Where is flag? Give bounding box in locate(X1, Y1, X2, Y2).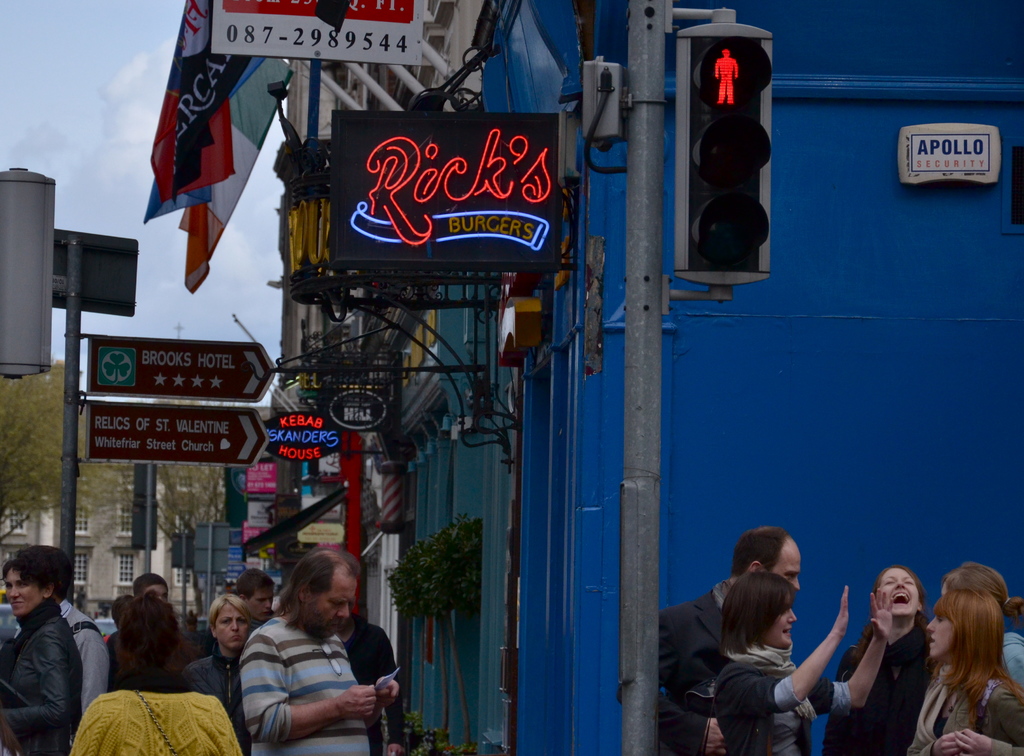
locate(171, 45, 294, 300).
